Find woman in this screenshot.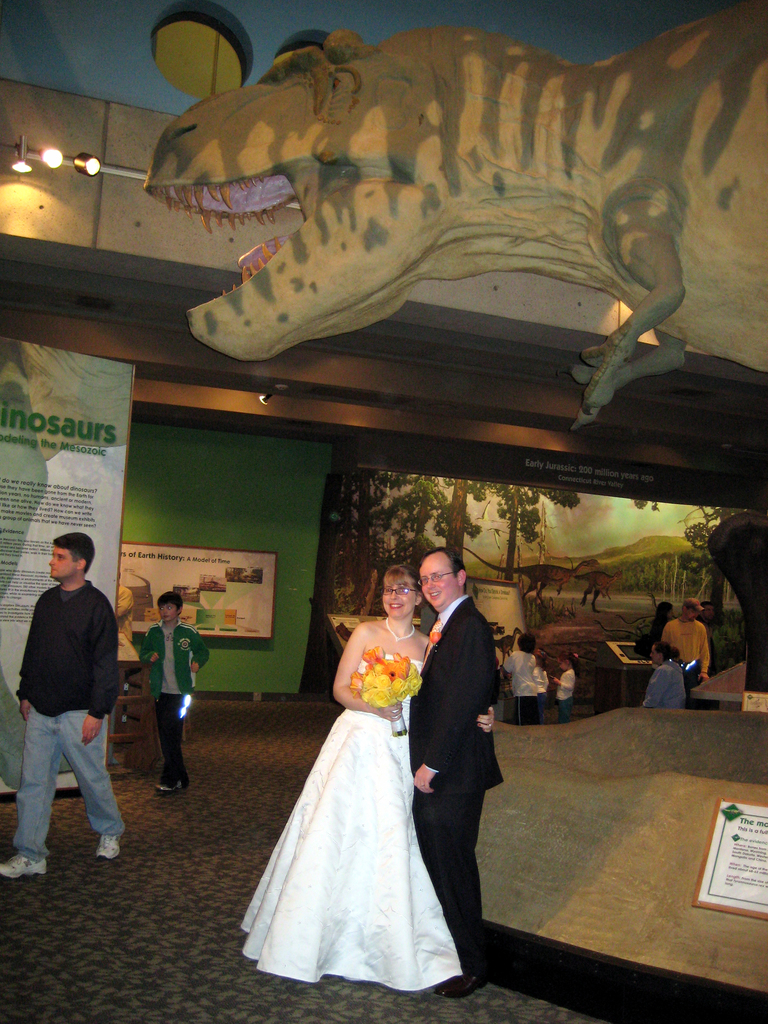
The bounding box for woman is 240/567/504/991.
